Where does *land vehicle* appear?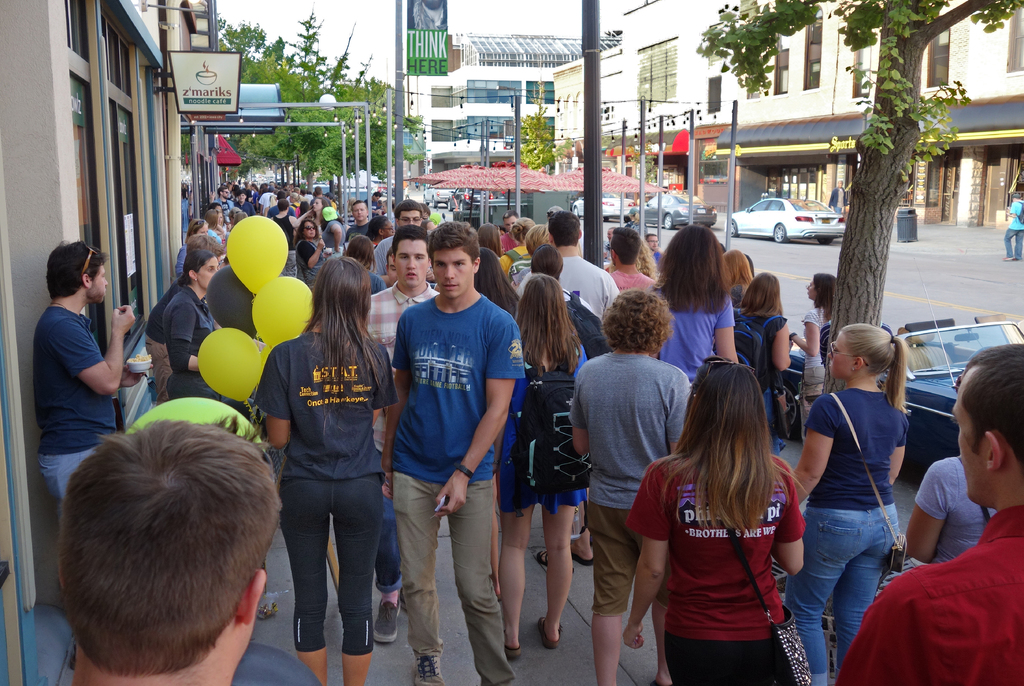
Appears at <bbox>780, 272, 1023, 443</bbox>.
